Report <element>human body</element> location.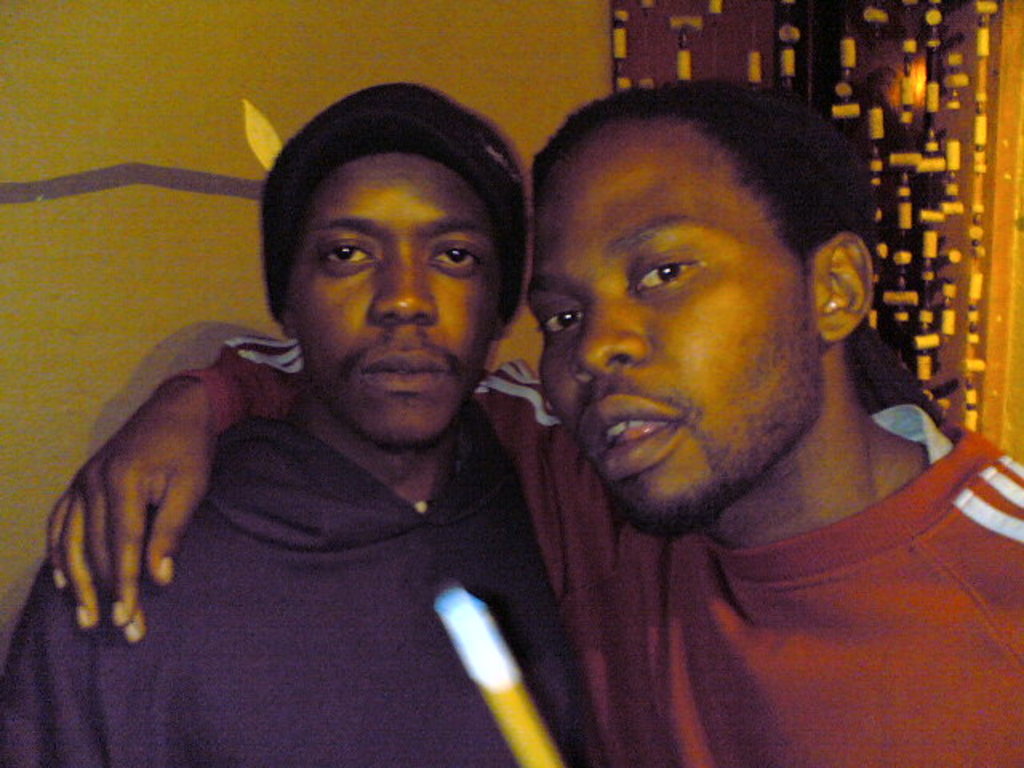
Report: [x1=54, y1=334, x2=1022, y2=766].
